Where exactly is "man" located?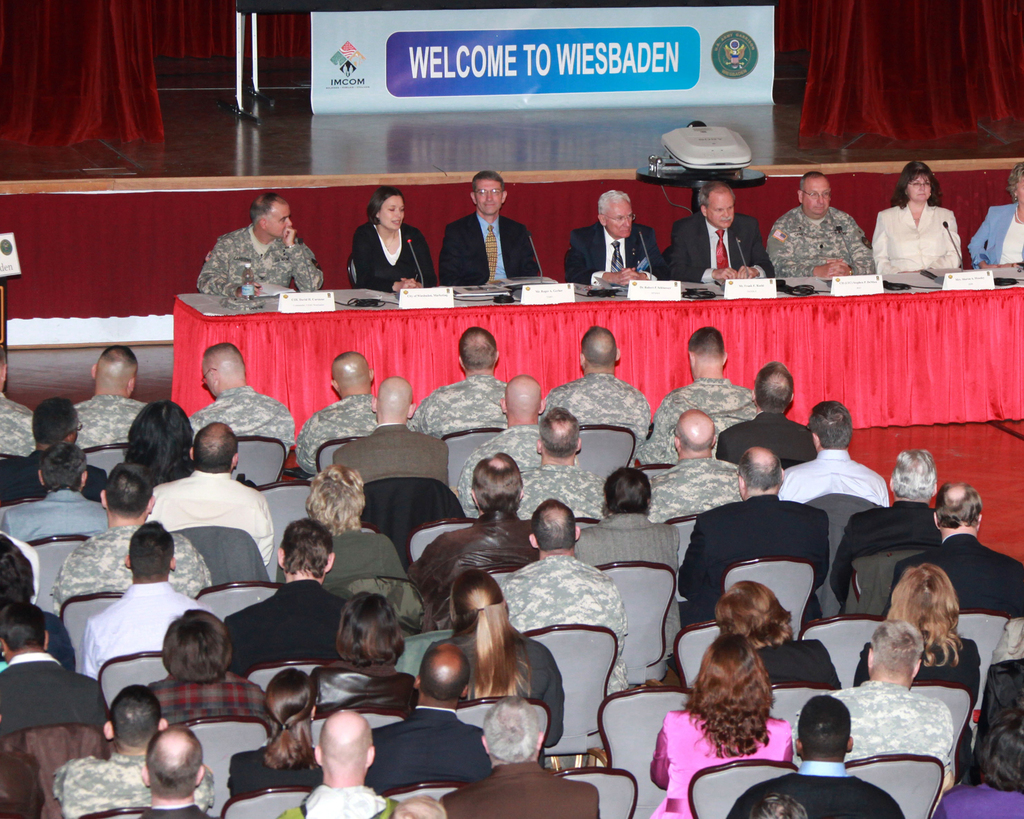
Its bounding box is <region>0, 540, 83, 671</region>.
